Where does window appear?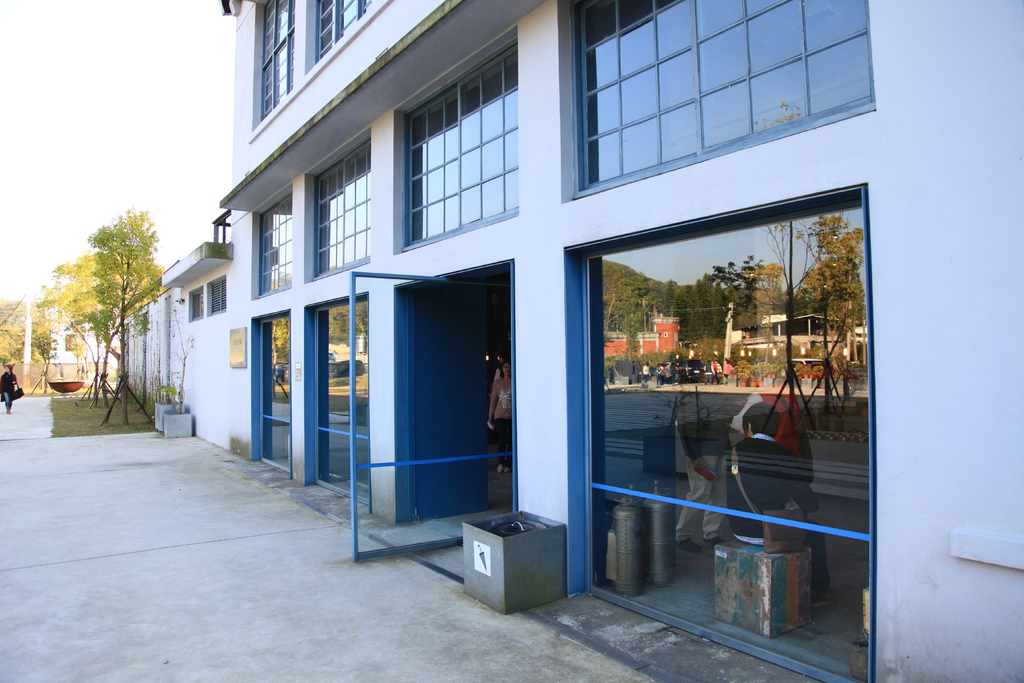
Appears at 564, 10, 901, 182.
